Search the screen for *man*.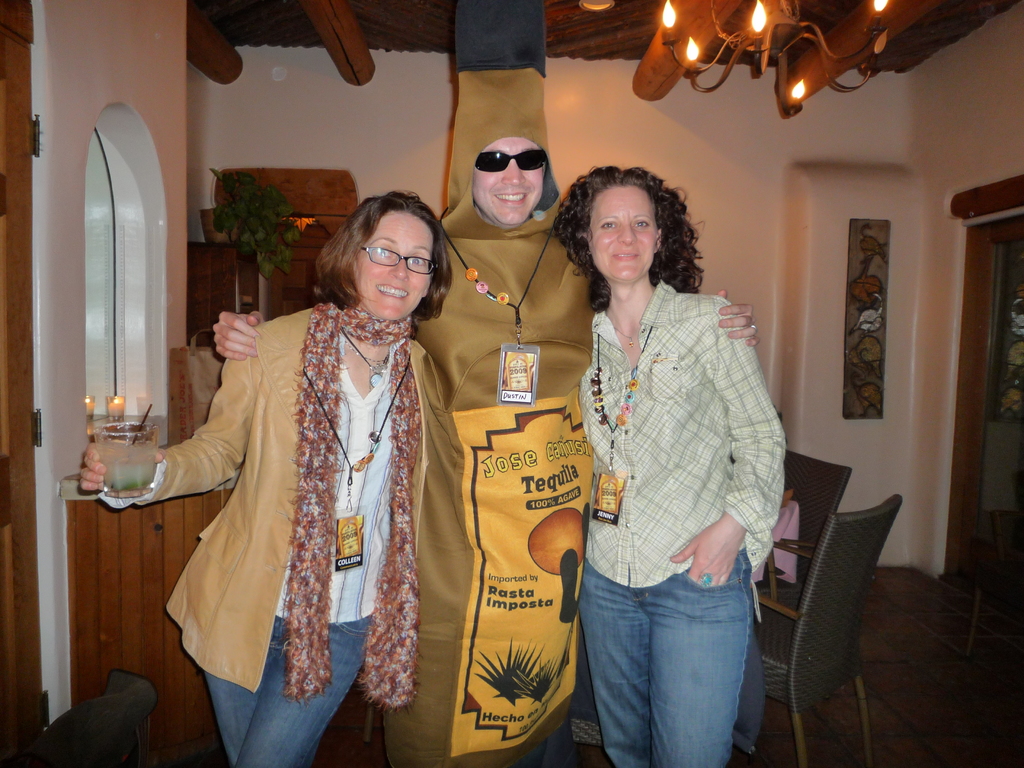
Found at bbox(212, 3, 764, 767).
